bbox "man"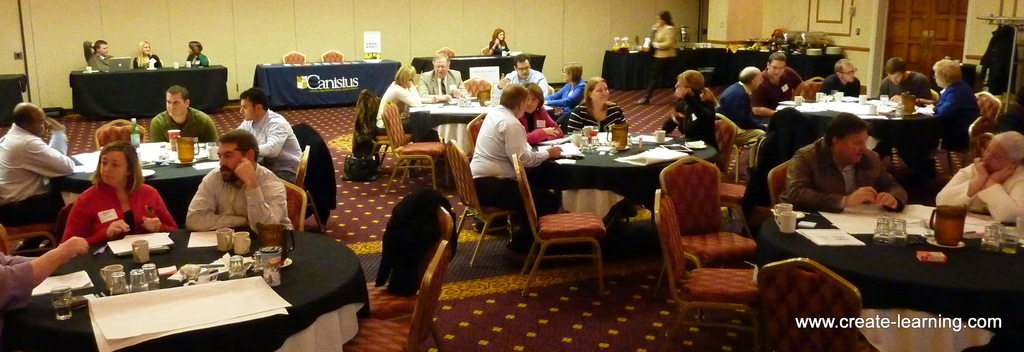
BBox(751, 55, 800, 123)
